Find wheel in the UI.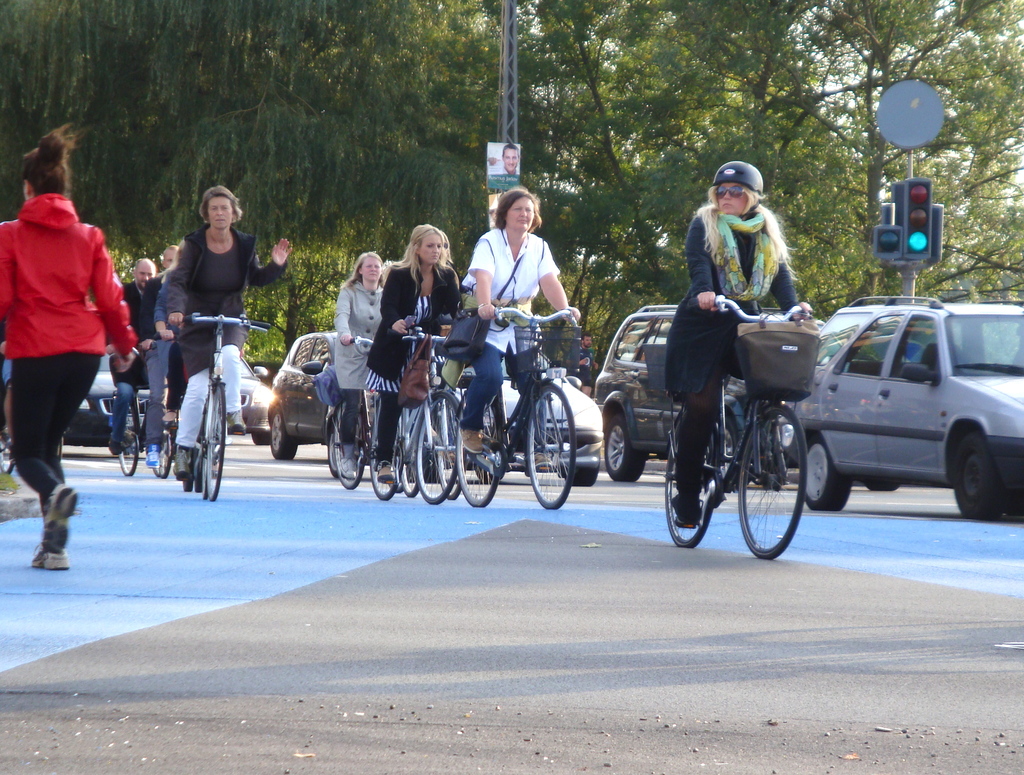
UI element at l=192, t=467, r=202, b=490.
